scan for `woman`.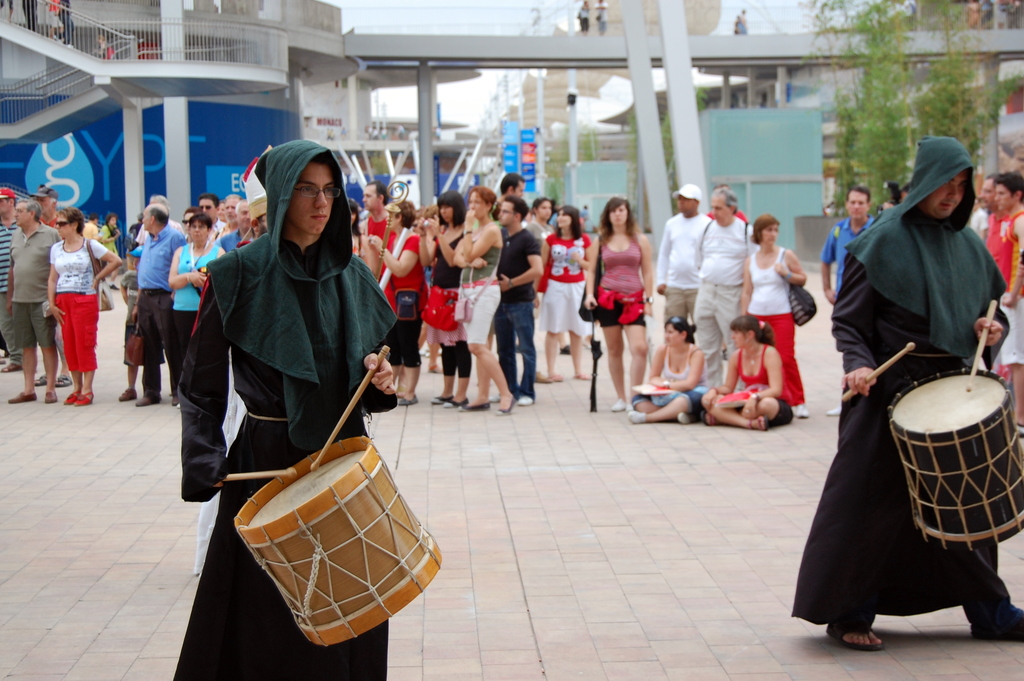
Scan result: box=[586, 196, 668, 414].
